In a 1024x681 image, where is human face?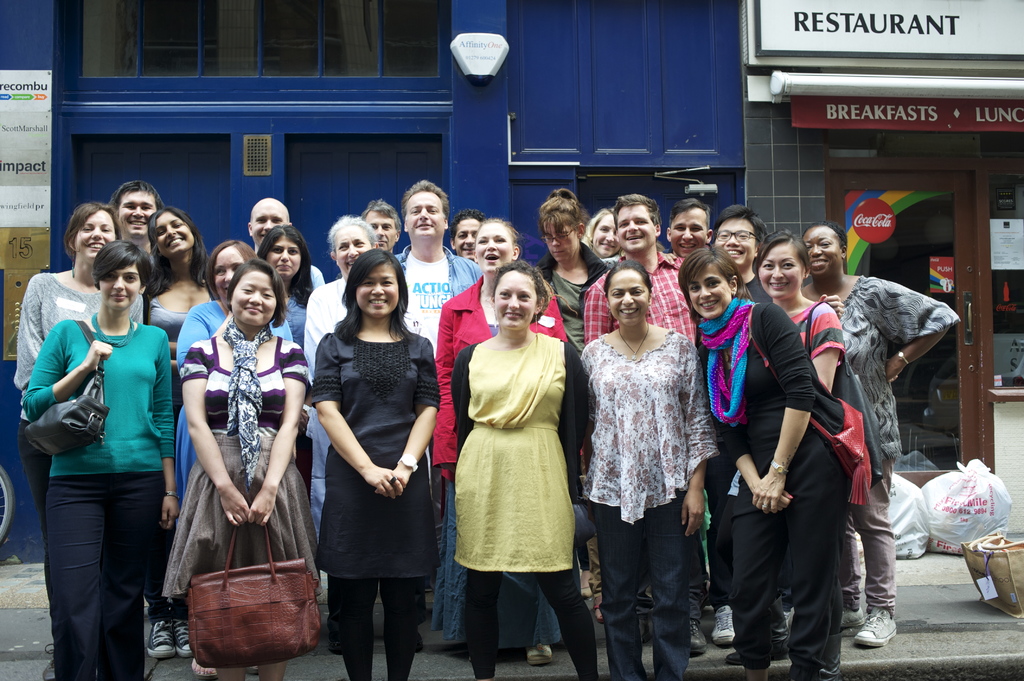
{"left": 70, "top": 208, "right": 115, "bottom": 260}.
